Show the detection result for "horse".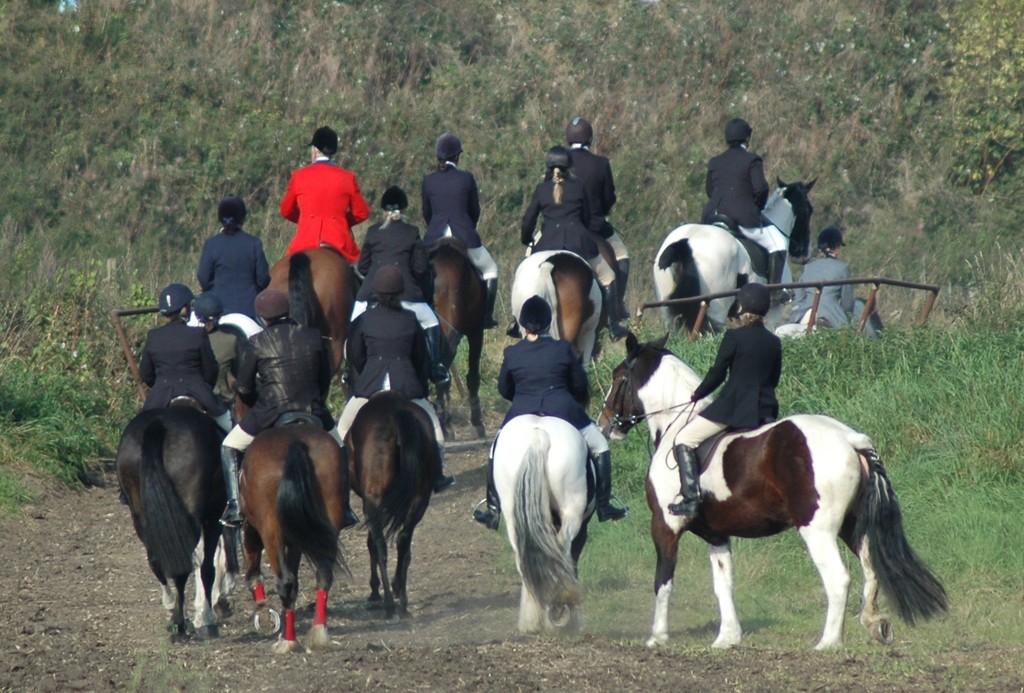
pyautogui.locateOnScreen(653, 173, 819, 341).
